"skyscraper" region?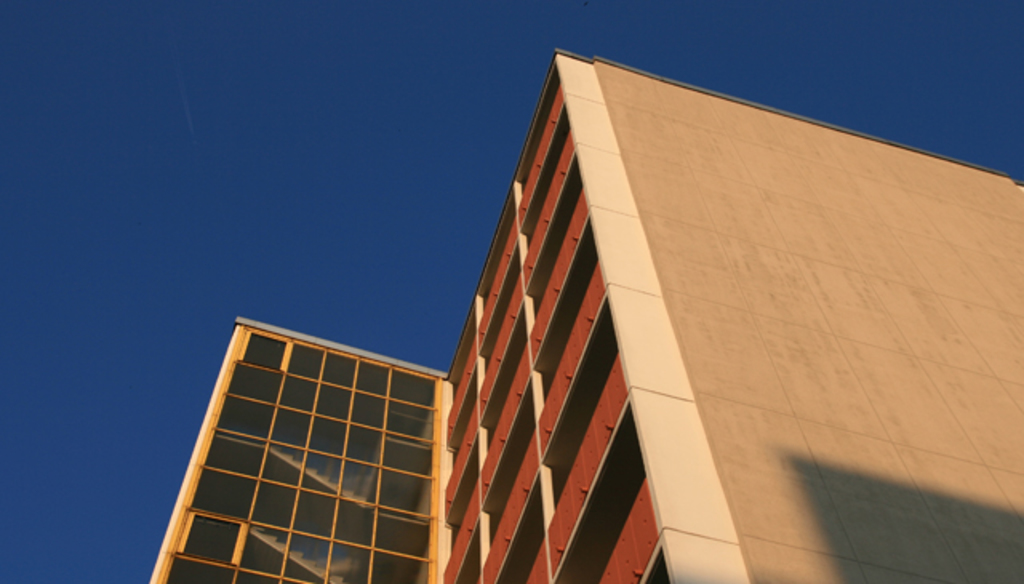
x1=149 y1=51 x2=1022 y2=582
